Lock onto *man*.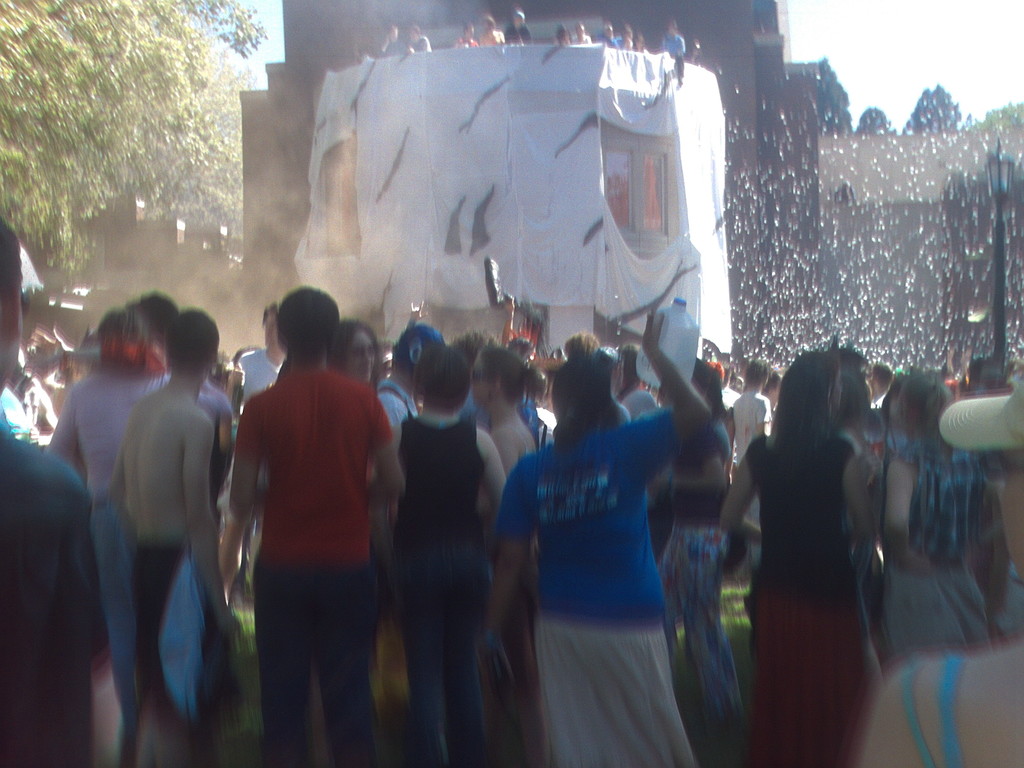
Locked: box(231, 301, 293, 408).
